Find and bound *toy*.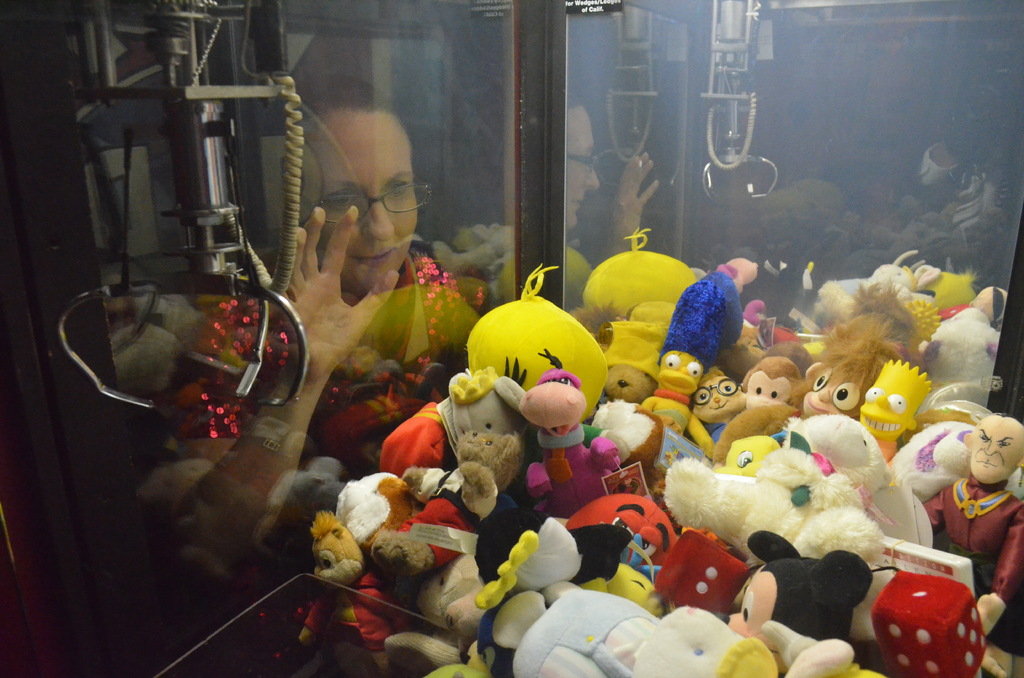
Bound: <bbox>381, 626, 497, 677</bbox>.
